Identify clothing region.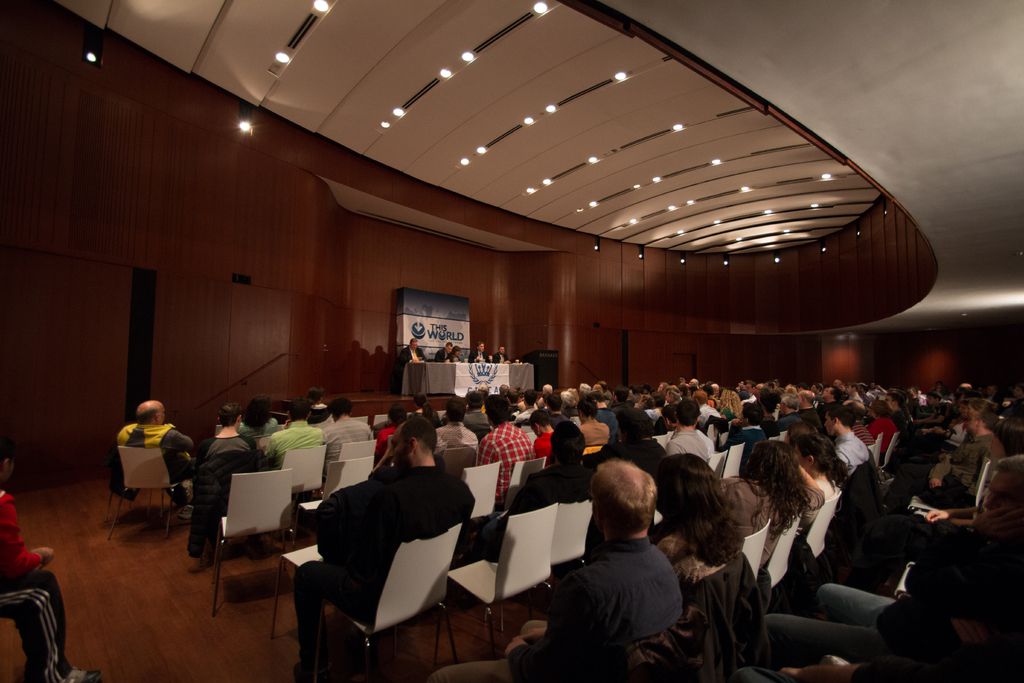
Region: region(888, 410, 909, 432).
